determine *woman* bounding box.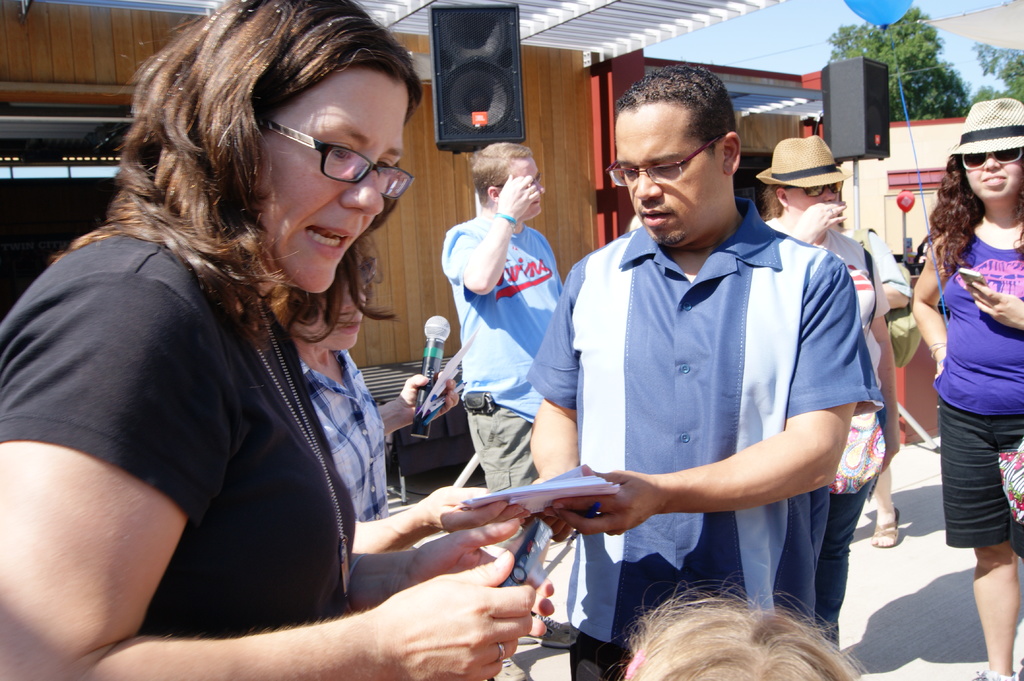
Determined: <region>908, 97, 1023, 680</region>.
